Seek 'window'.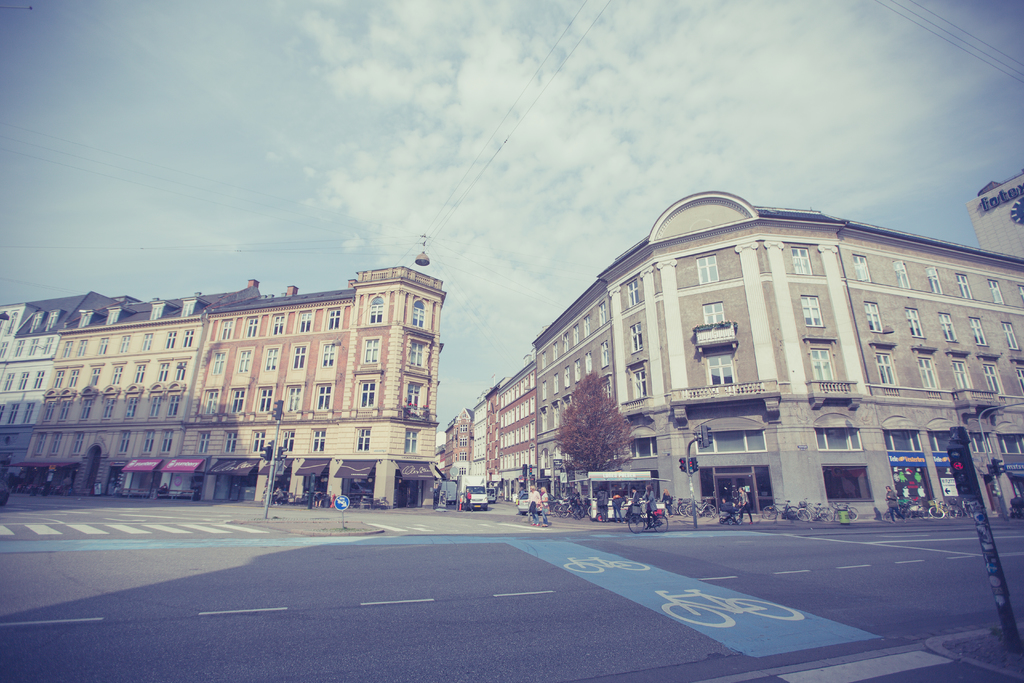
region(863, 298, 882, 331).
